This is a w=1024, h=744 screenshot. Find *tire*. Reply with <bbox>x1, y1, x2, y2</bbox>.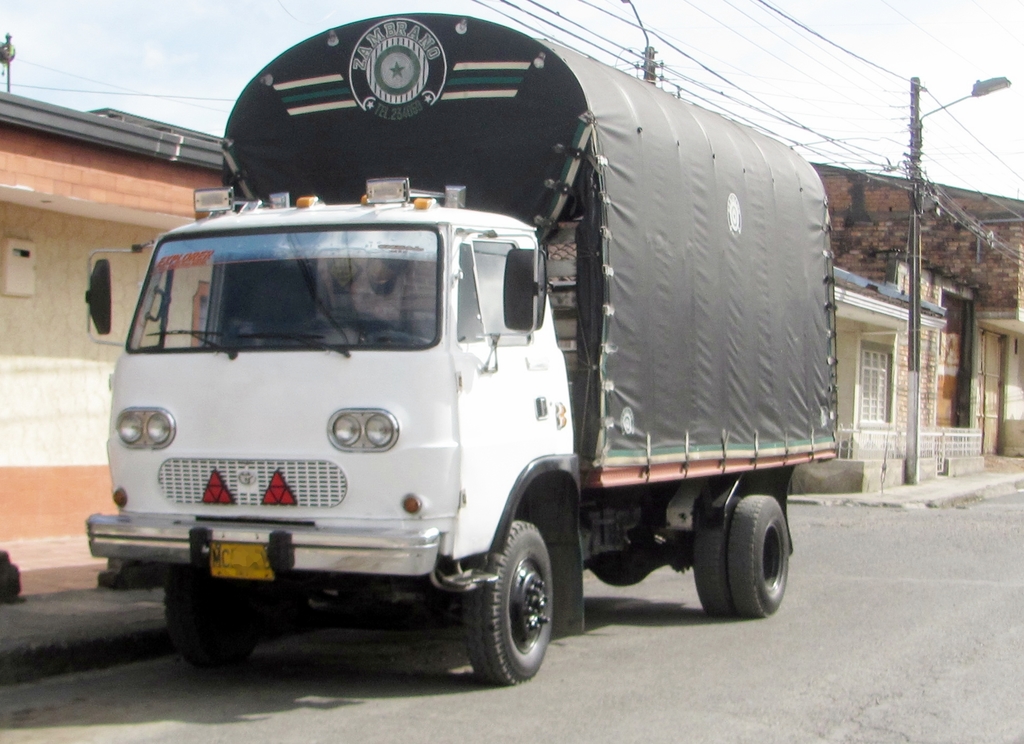
<bbox>166, 570, 260, 667</bbox>.
